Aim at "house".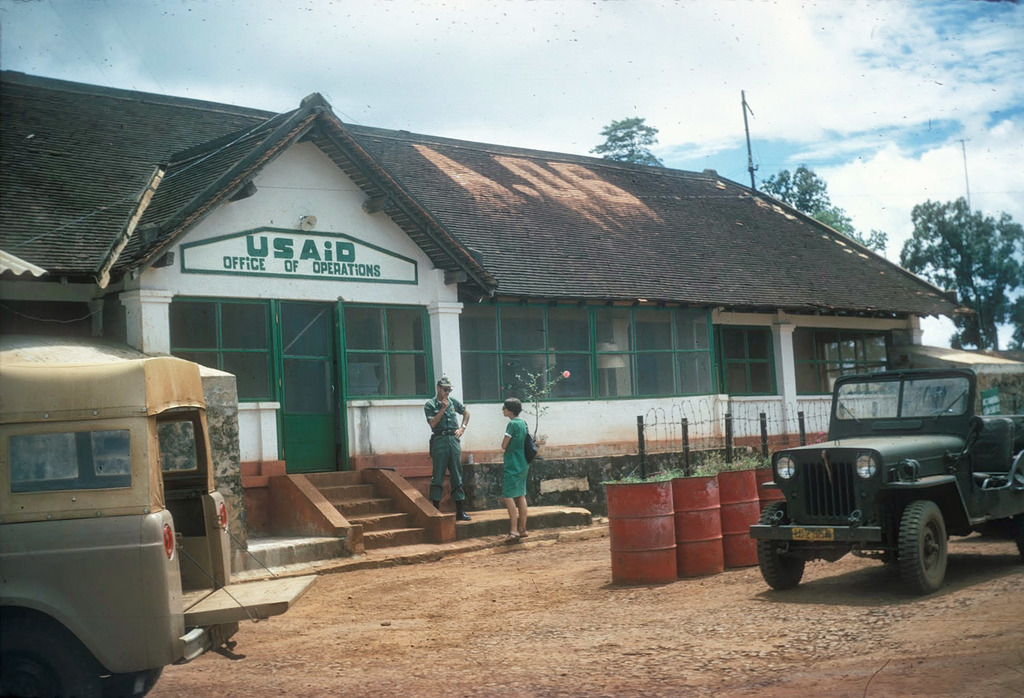
Aimed at BBox(0, 70, 968, 568).
